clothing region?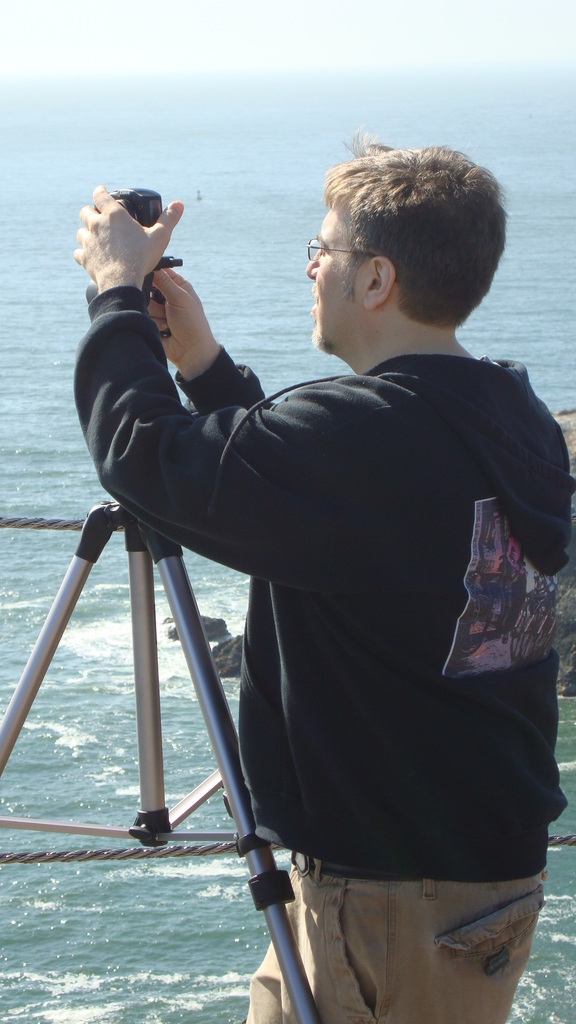
<region>72, 287, 573, 1023</region>
